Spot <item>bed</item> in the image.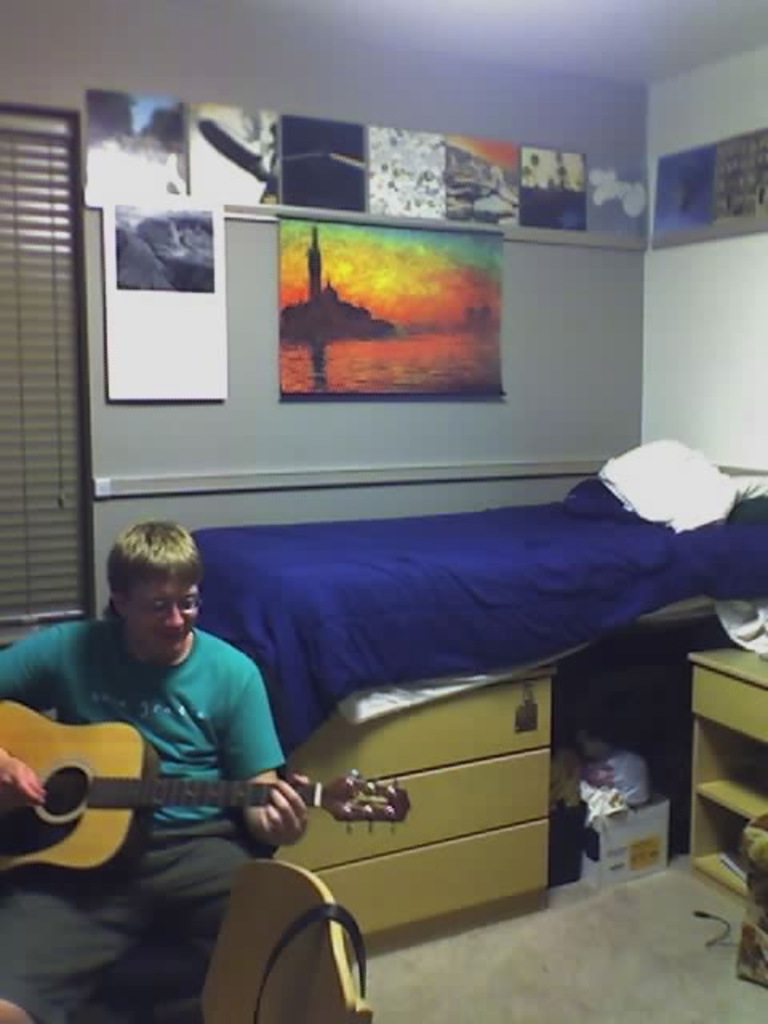
<item>bed</item> found at left=184, top=434, right=766, bottom=773.
